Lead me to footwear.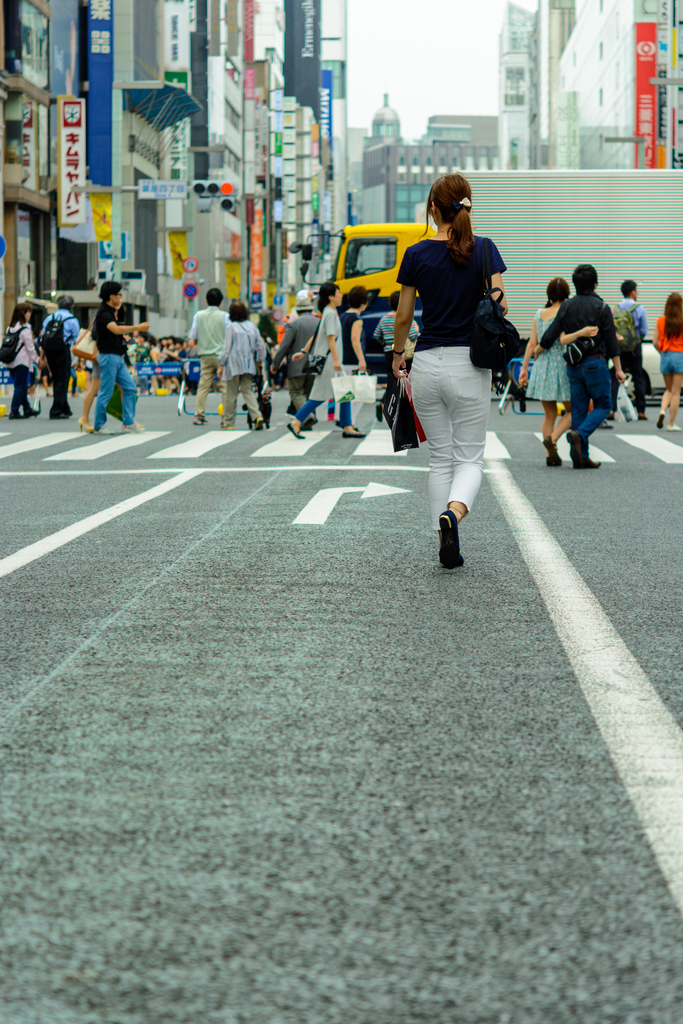
Lead to 193 417 206 424.
